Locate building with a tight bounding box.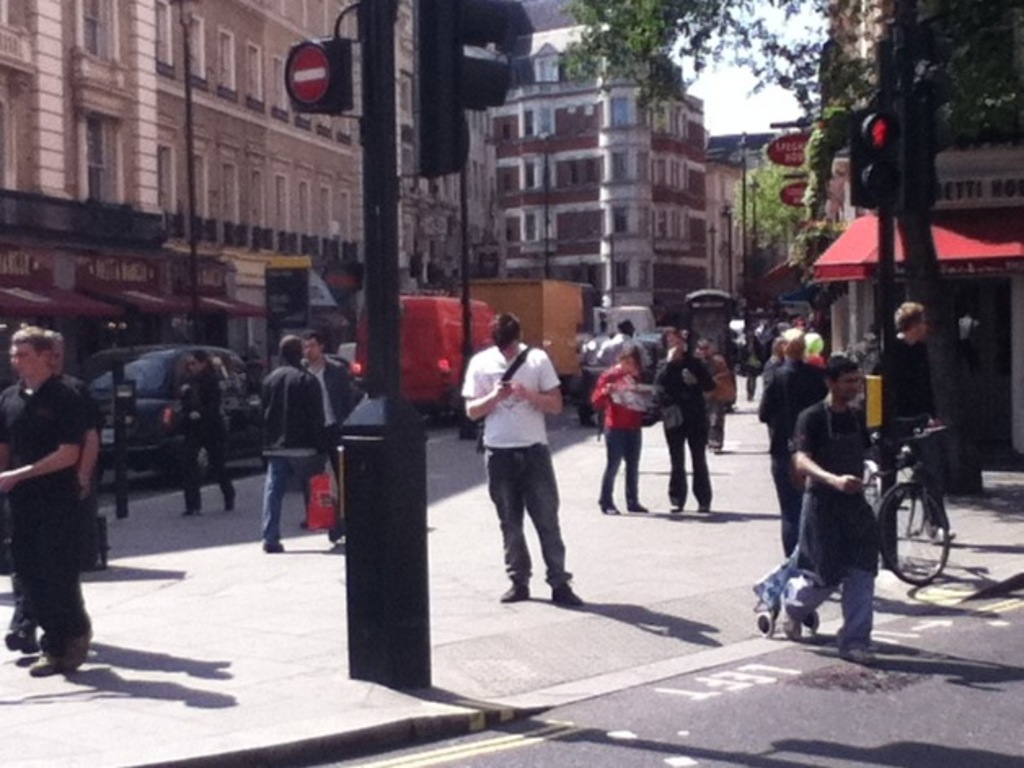
detection(0, 0, 494, 519).
